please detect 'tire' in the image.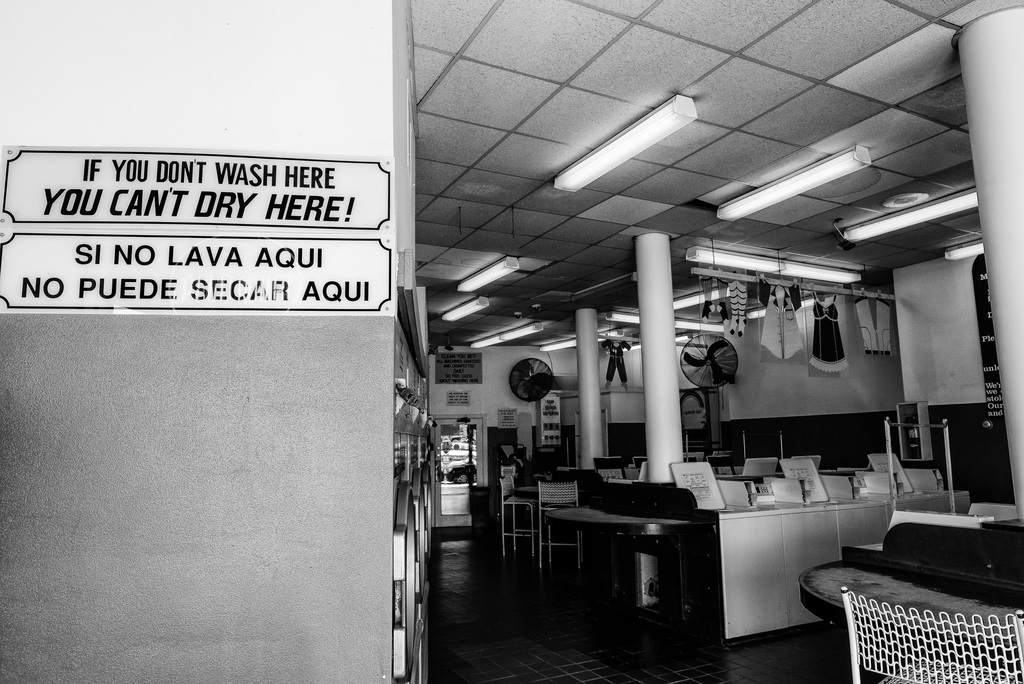
BBox(473, 469, 478, 484).
